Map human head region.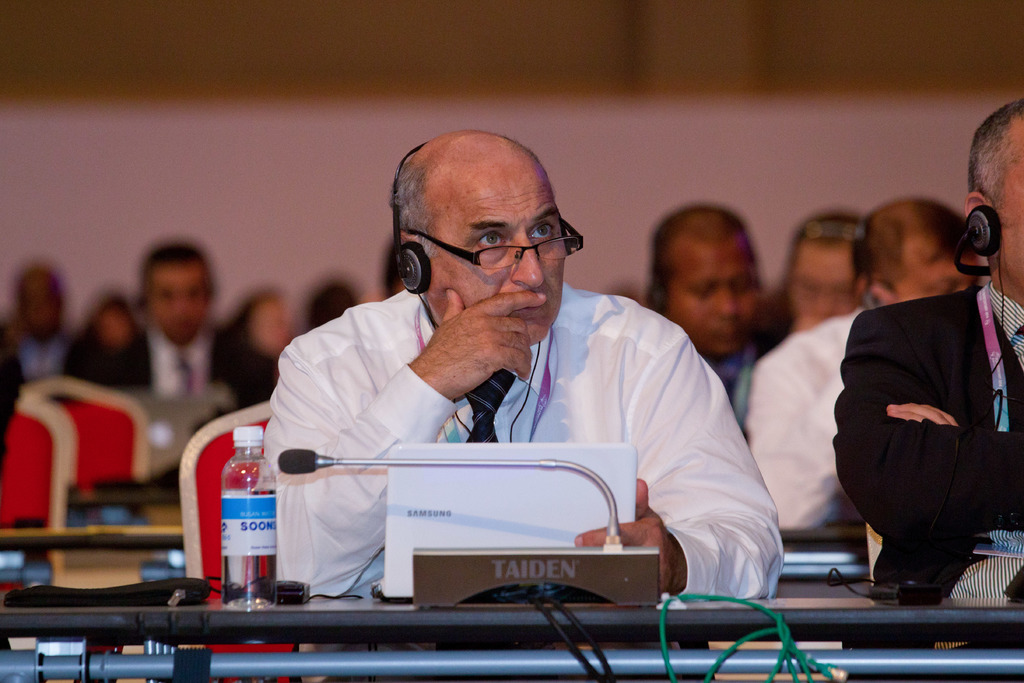
Mapped to x1=230 y1=288 x2=290 y2=357.
